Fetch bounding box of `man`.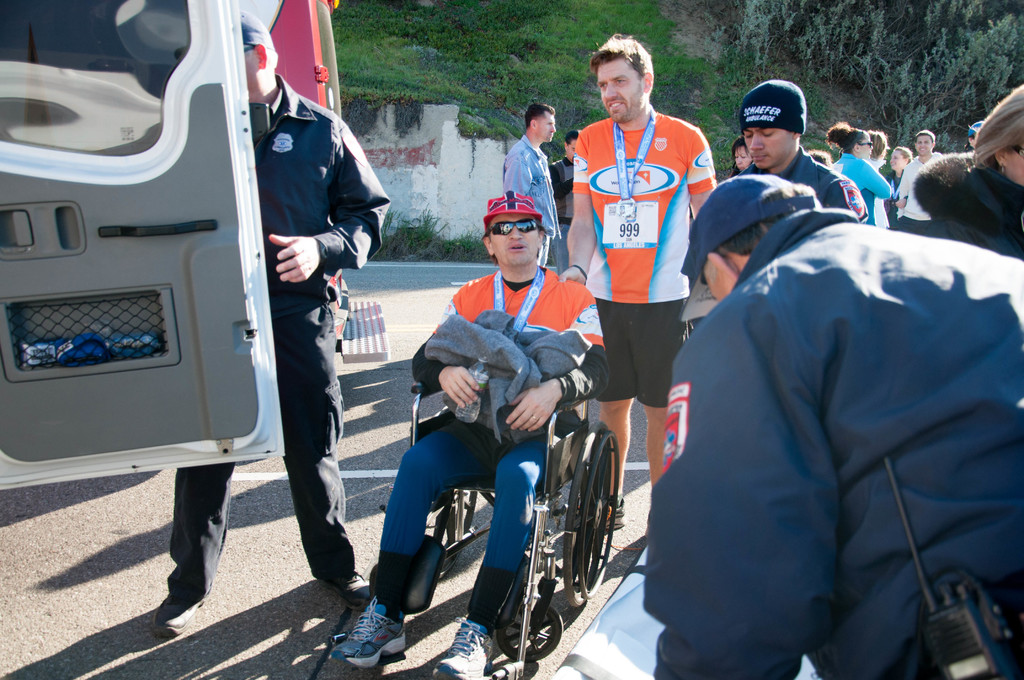
Bbox: (x1=649, y1=96, x2=996, y2=671).
